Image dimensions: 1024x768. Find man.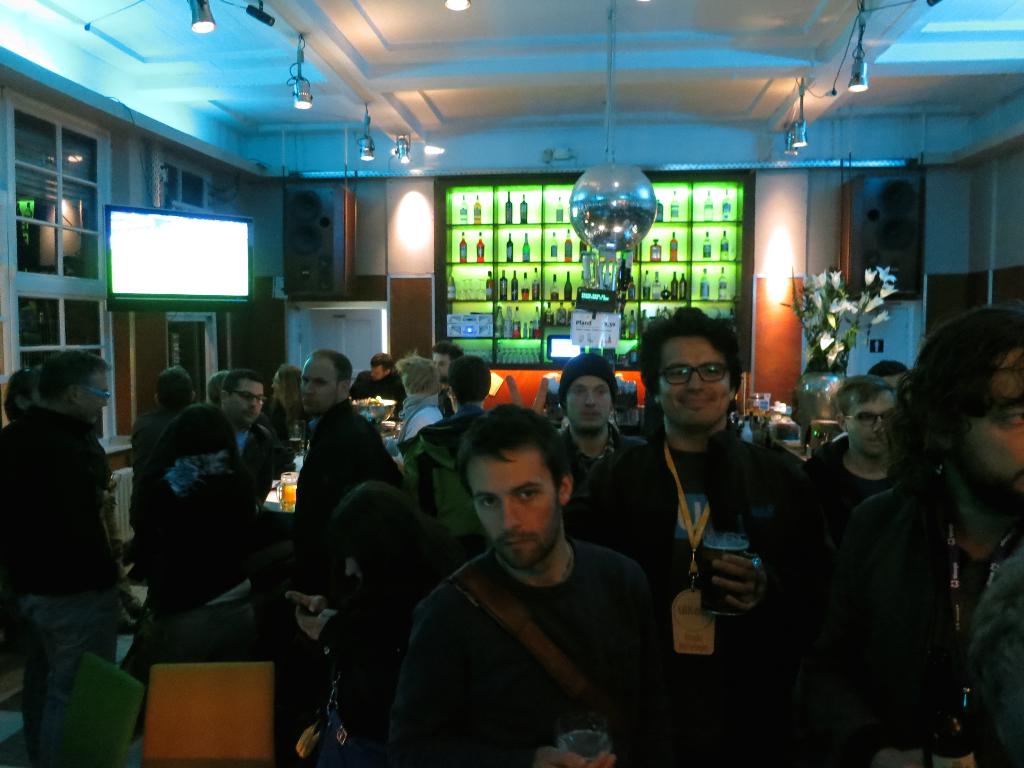
detection(805, 373, 913, 511).
